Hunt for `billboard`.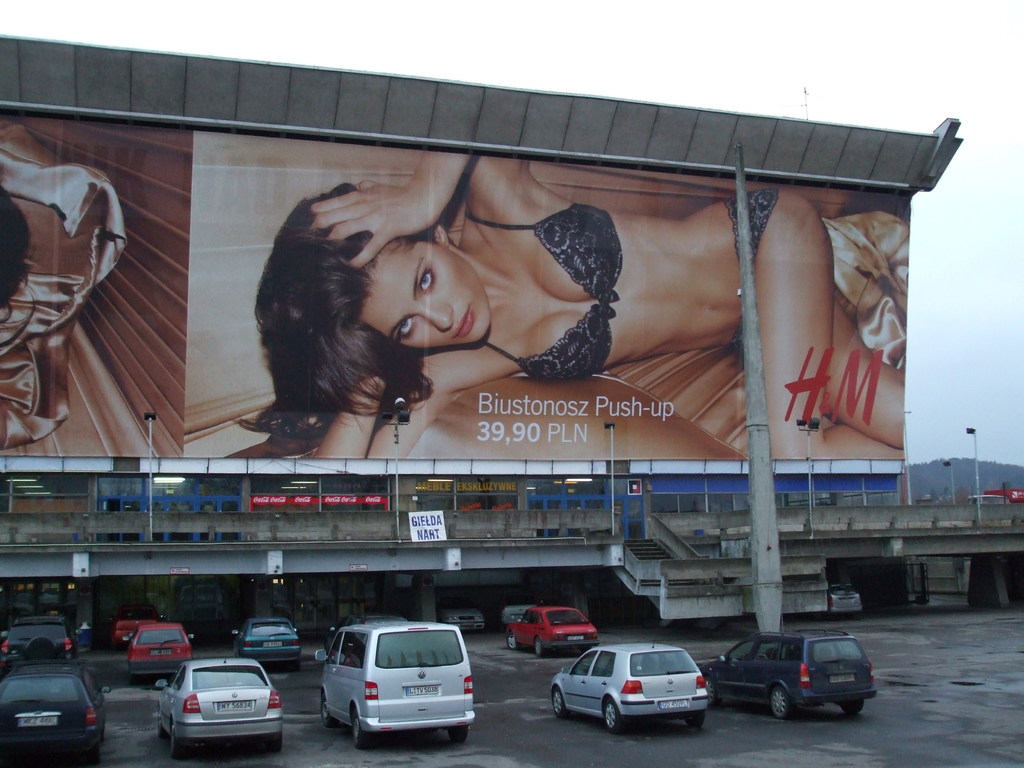
Hunted down at 3 112 915 463.
